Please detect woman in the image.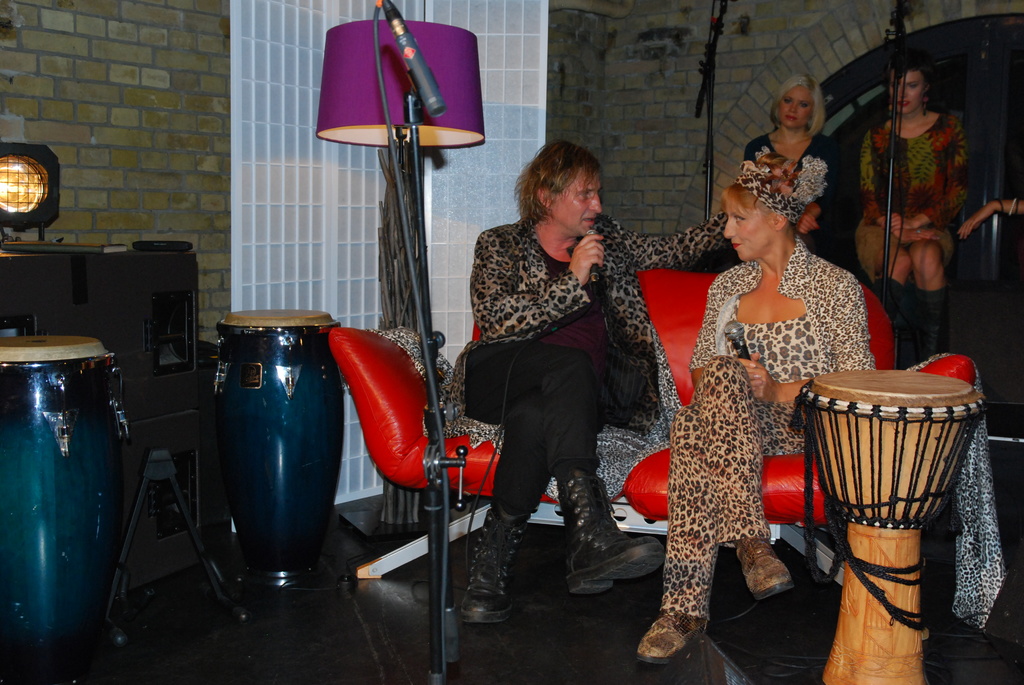
x1=643 y1=129 x2=881 y2=649.
